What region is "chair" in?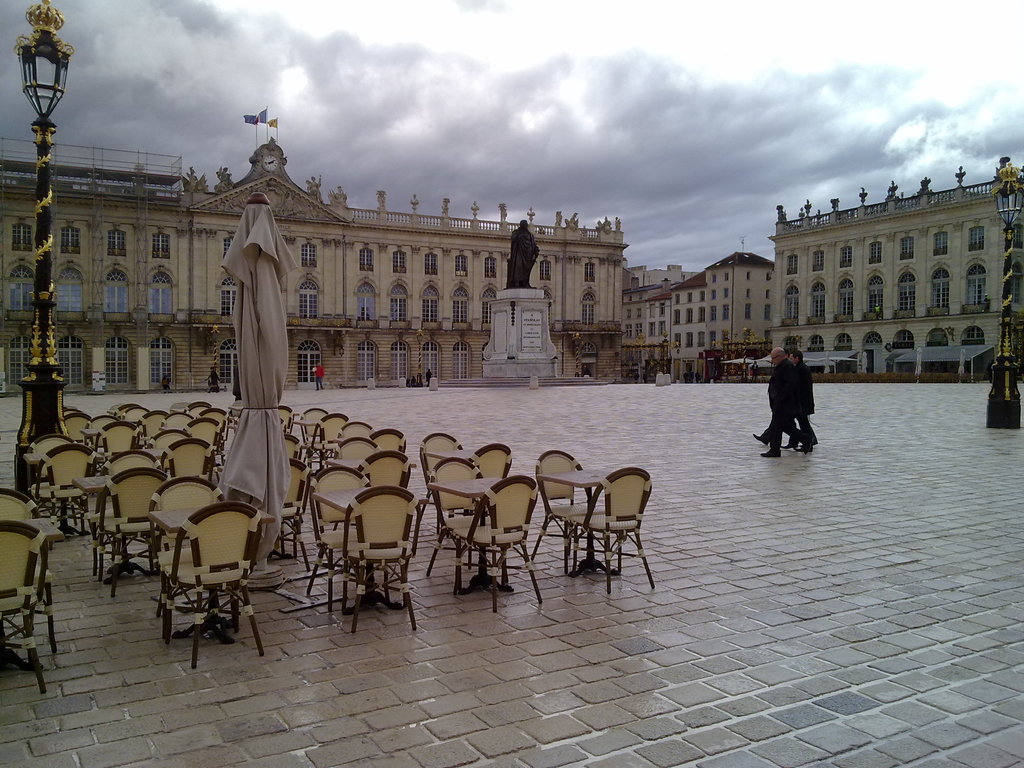
box=[434, 441, 515, 557].
